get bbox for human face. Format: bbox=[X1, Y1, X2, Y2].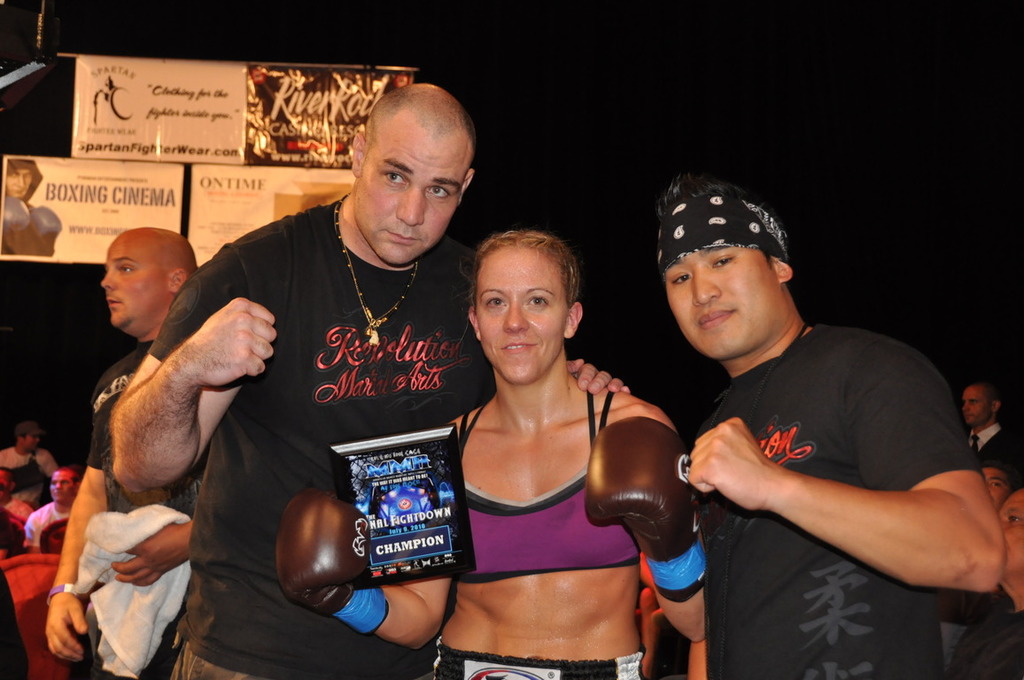
bbox=[102, 241, 162, 328].
